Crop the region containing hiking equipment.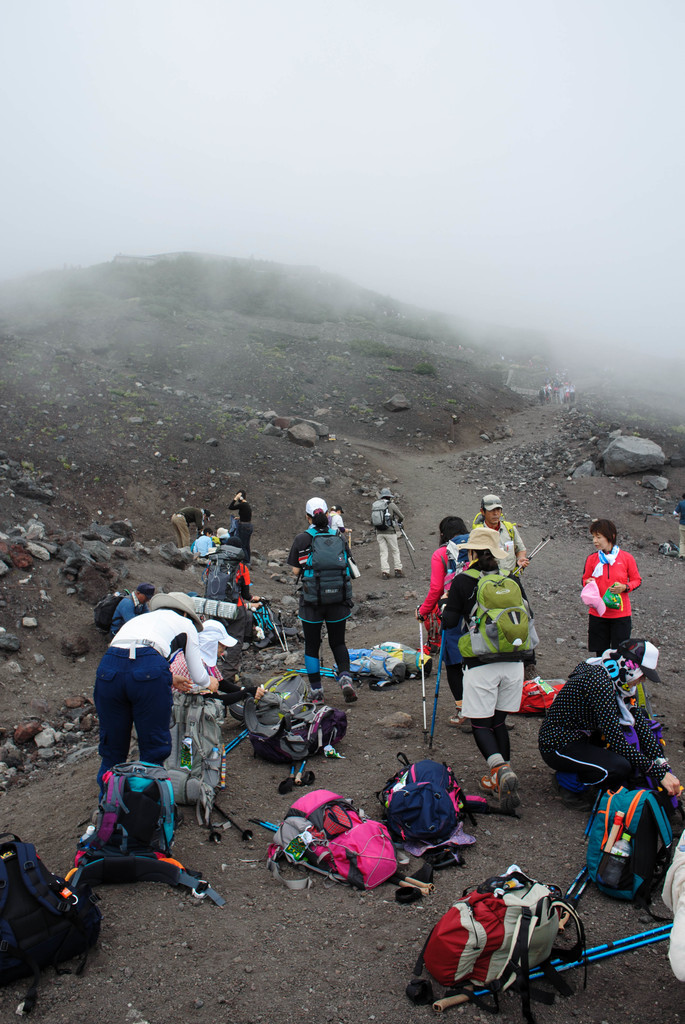
Crop region: x1=510, y1=533, x2=556, y2=577.
